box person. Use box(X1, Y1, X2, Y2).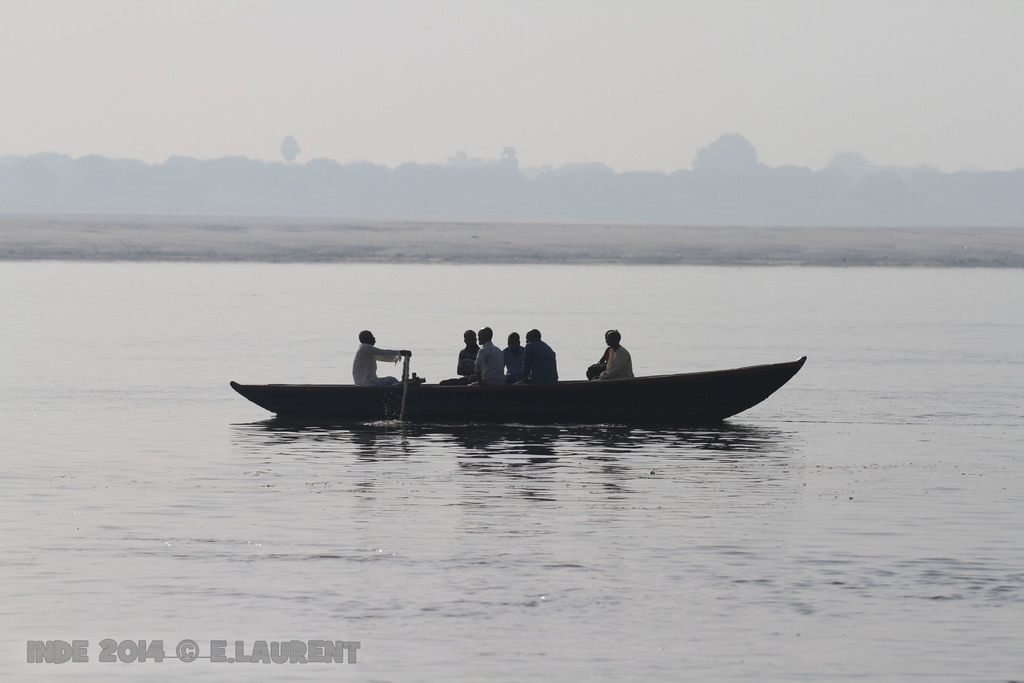
box(451, 325, 479, 383).
